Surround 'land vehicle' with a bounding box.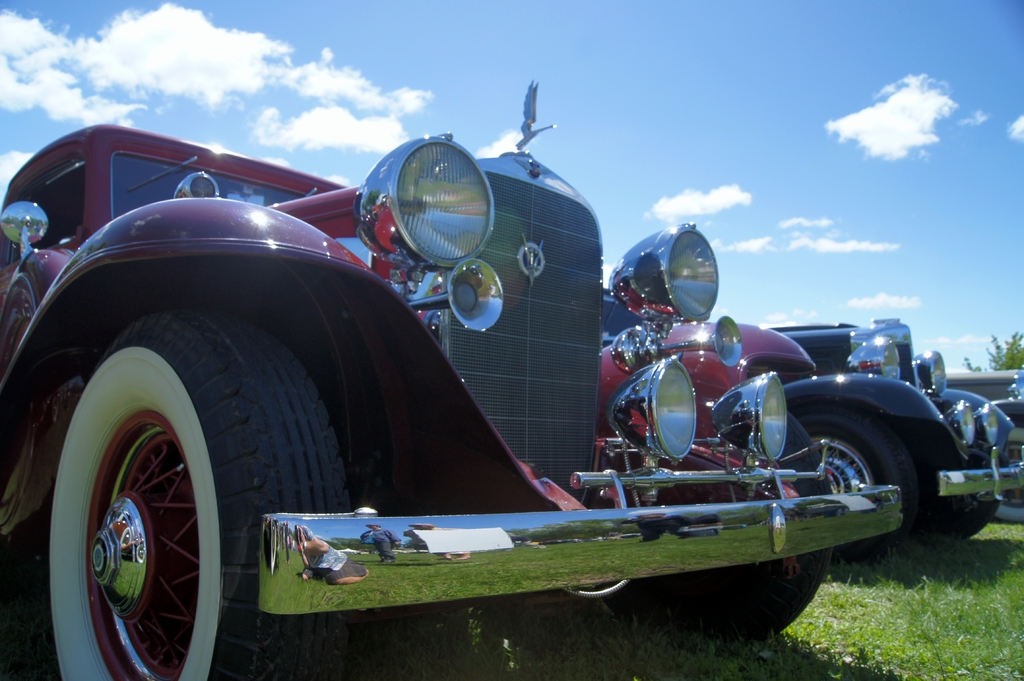
(x1=943, y1=369, x2=1023, y2=528).
